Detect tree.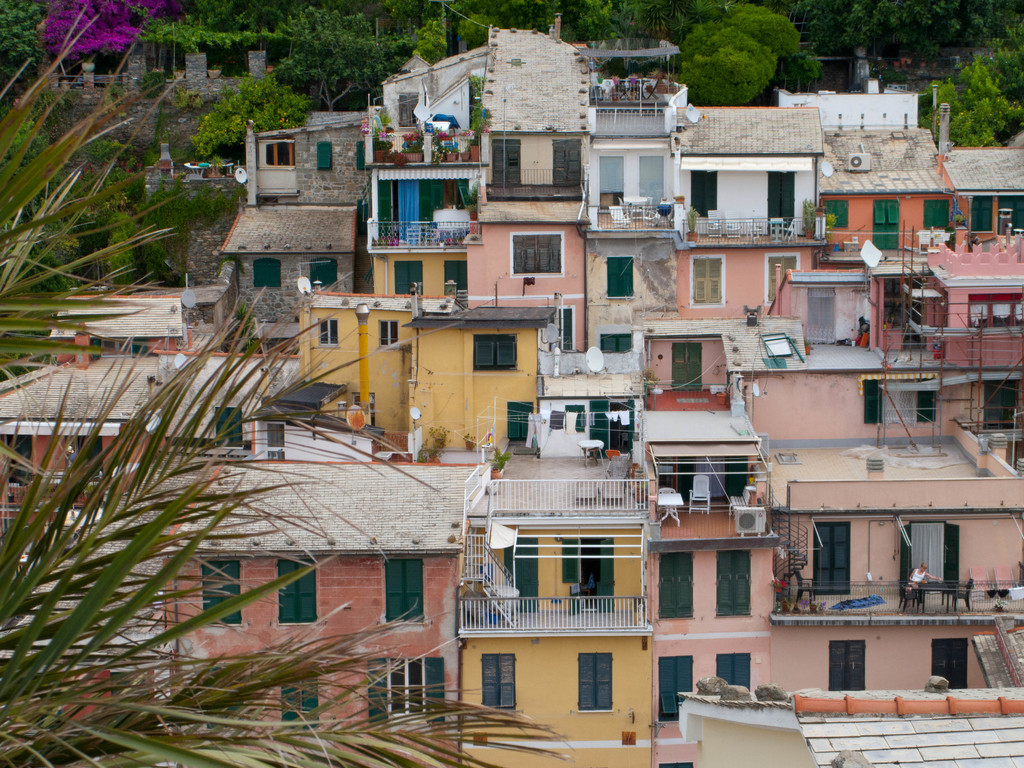
Detected at region(31, 1, 148, 93).
